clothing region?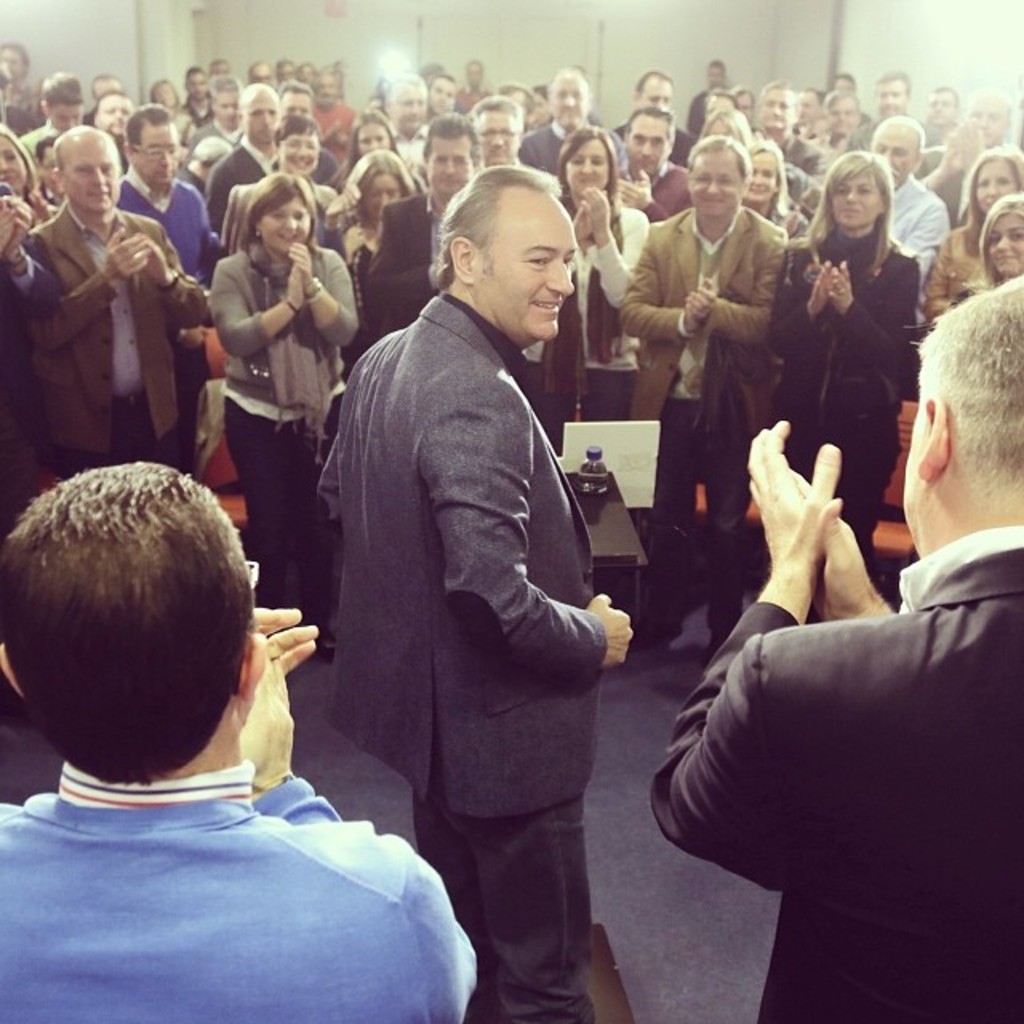
region(610, 195, 789, 646)
